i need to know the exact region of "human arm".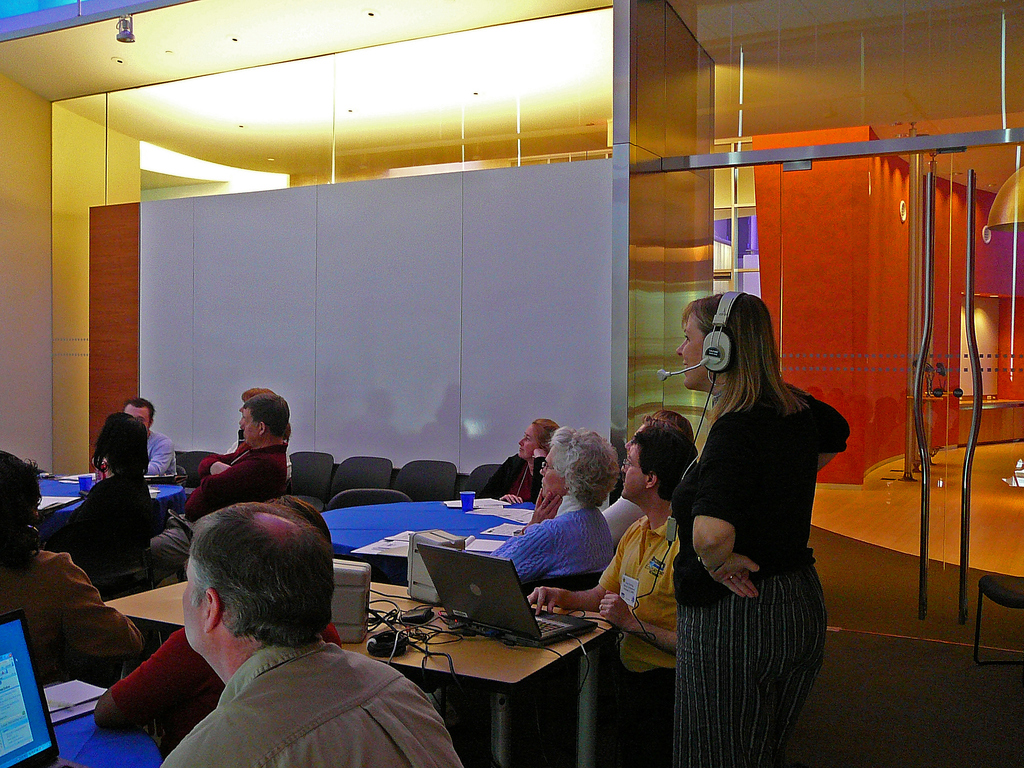
Region: x1=481 y1=455 x2=520 y2=505.
